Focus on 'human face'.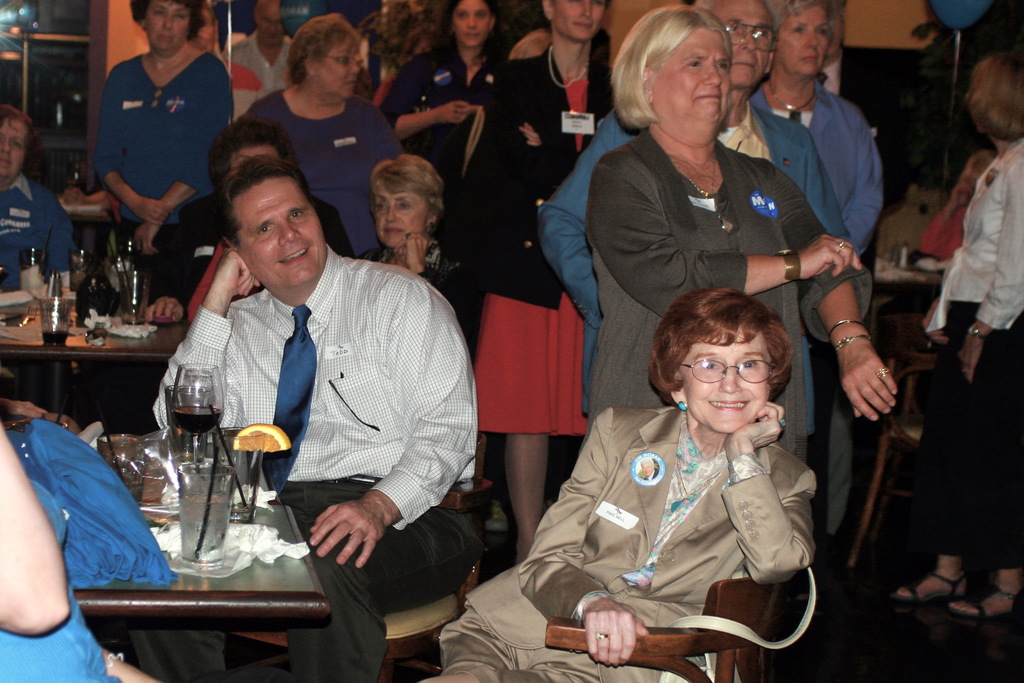
Focused at 679, 329, 769, 436.
